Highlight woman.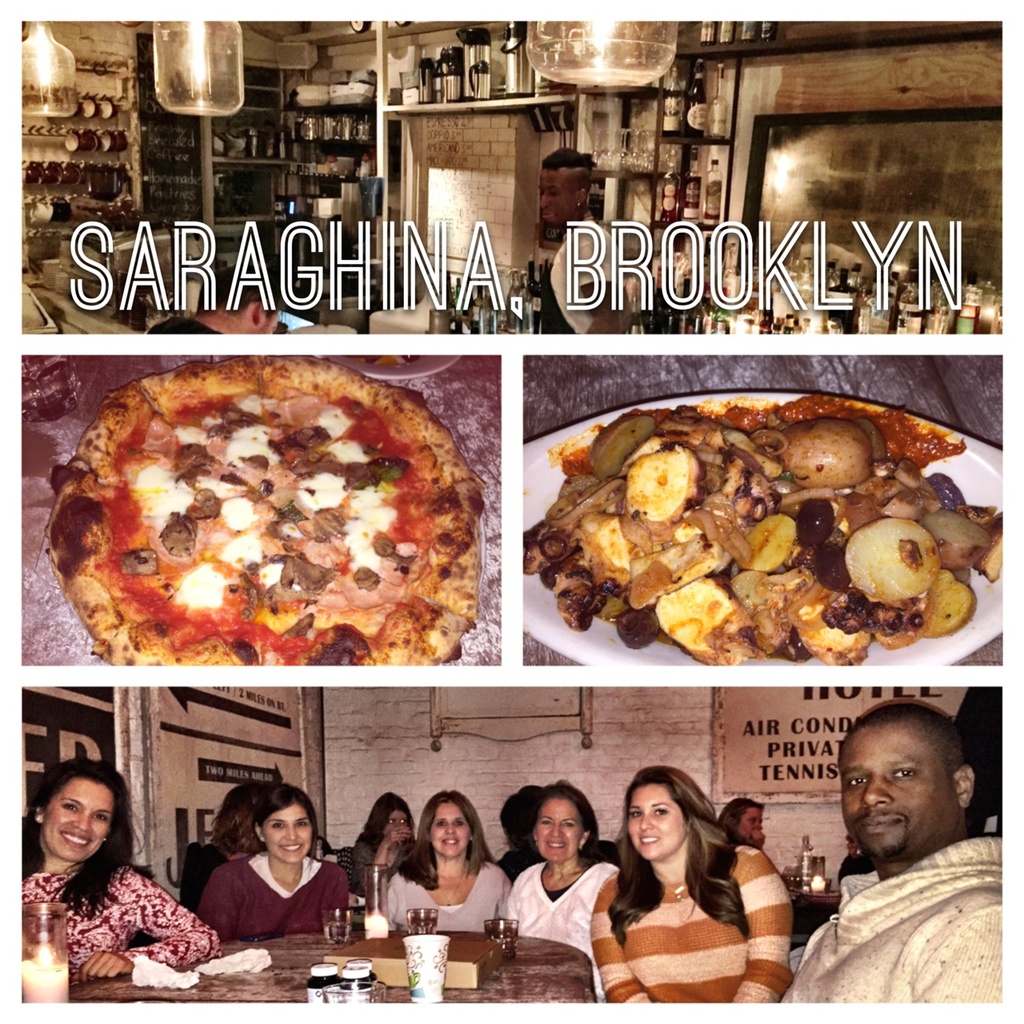
Highlighted region: (582,771,786,1018).
